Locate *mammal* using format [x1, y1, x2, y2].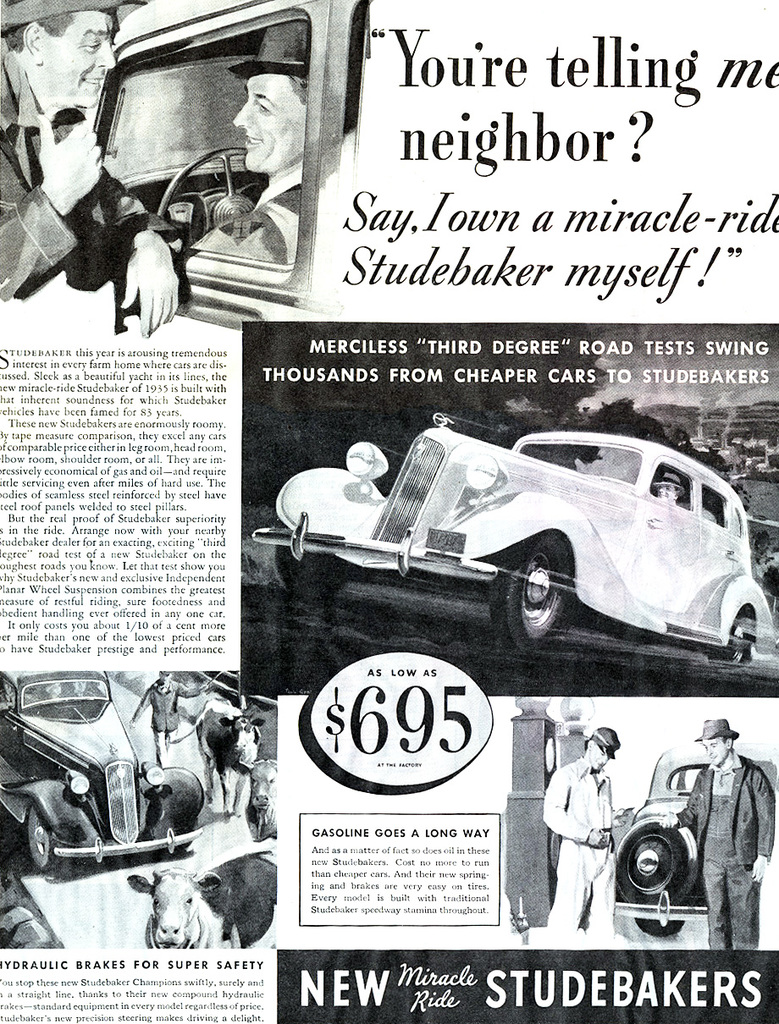
[167, 691, 267, 802].
